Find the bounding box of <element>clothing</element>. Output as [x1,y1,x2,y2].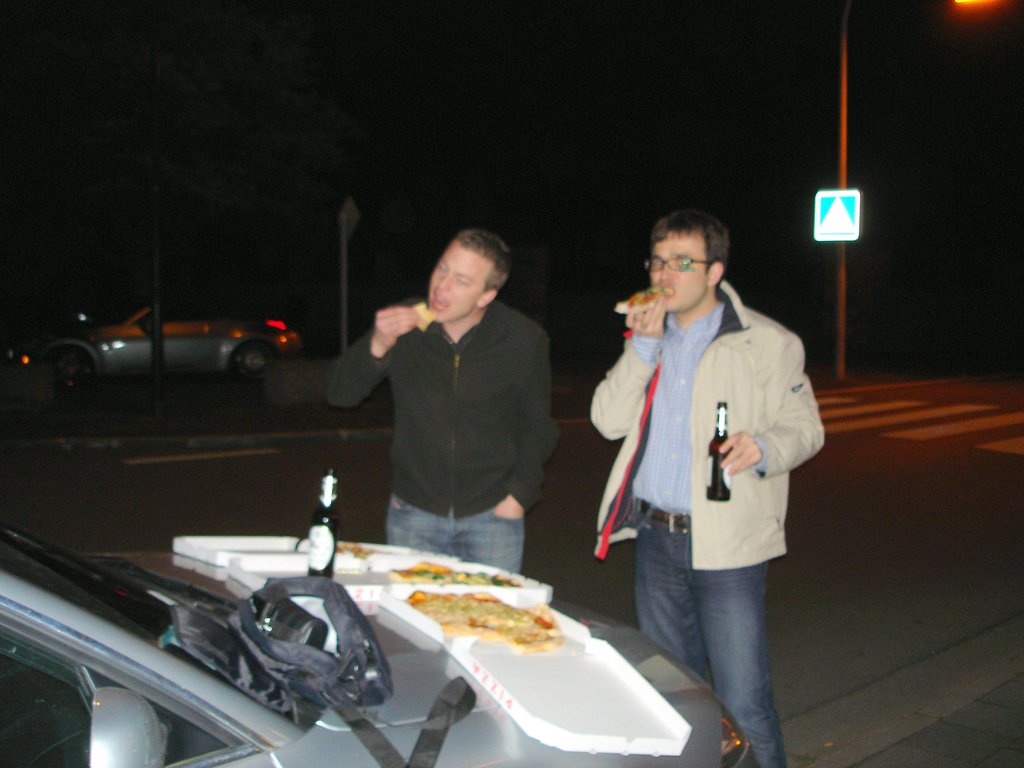
[590,248,817,675].
